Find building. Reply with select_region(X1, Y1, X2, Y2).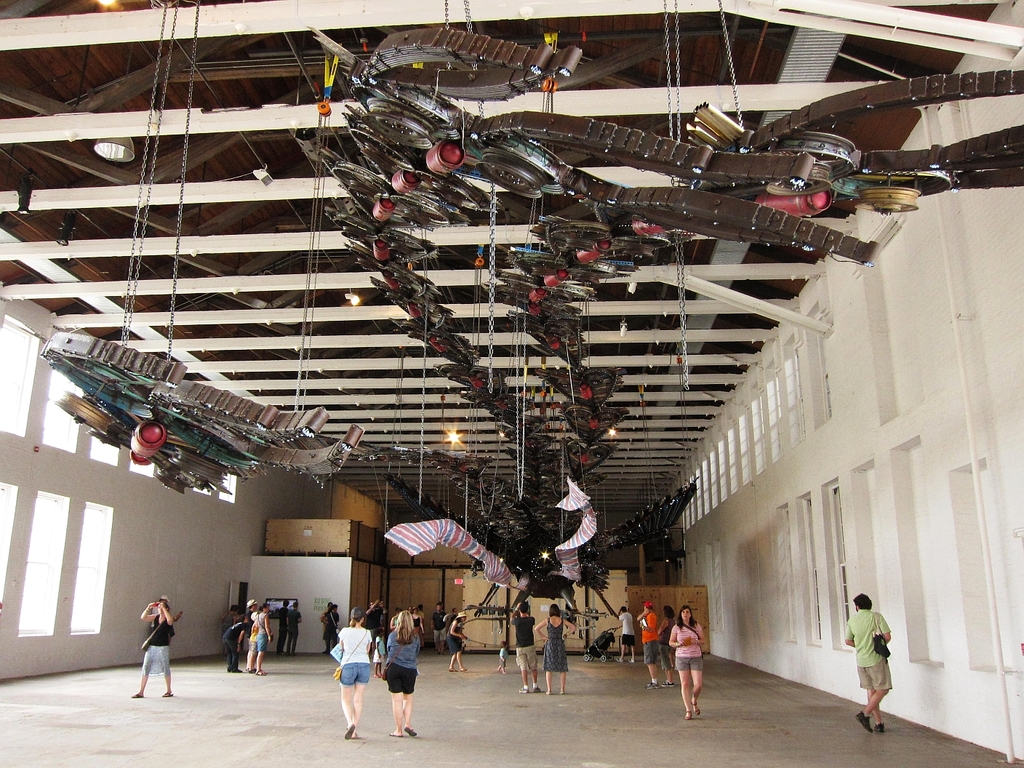
select_region(0, 0, 1023, 767).
